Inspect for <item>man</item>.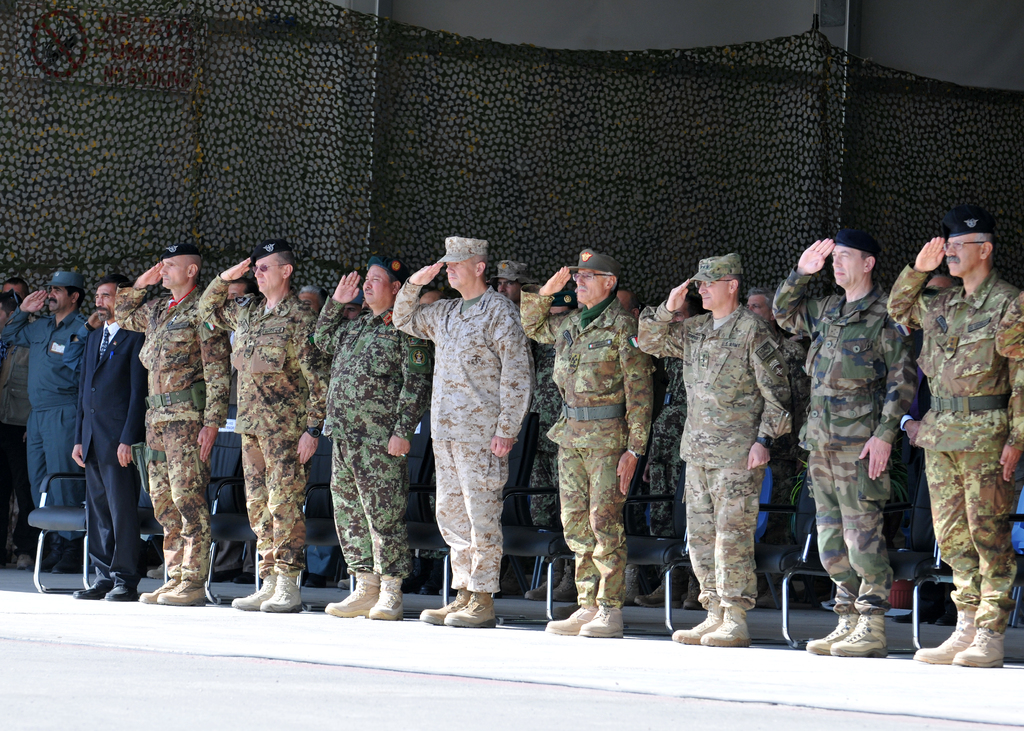
Inspection: (left=898, top=277, right=958, bottom=578).
